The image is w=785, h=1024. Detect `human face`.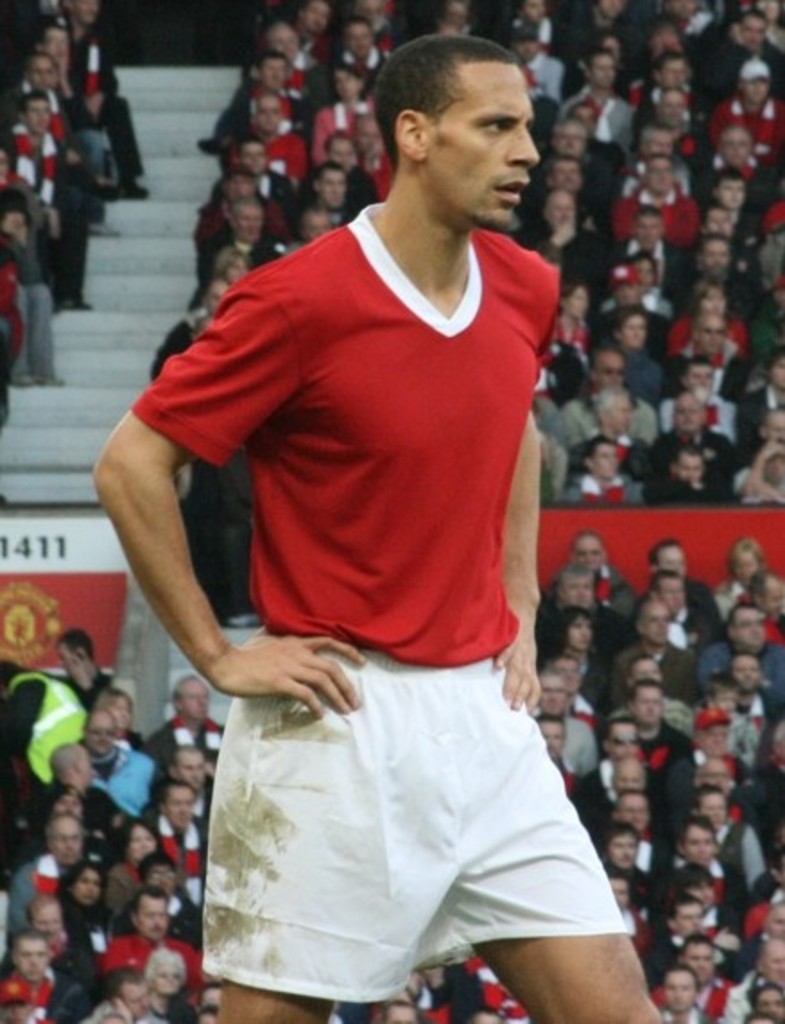
Detection: box=[358, 122, 385, 163].
